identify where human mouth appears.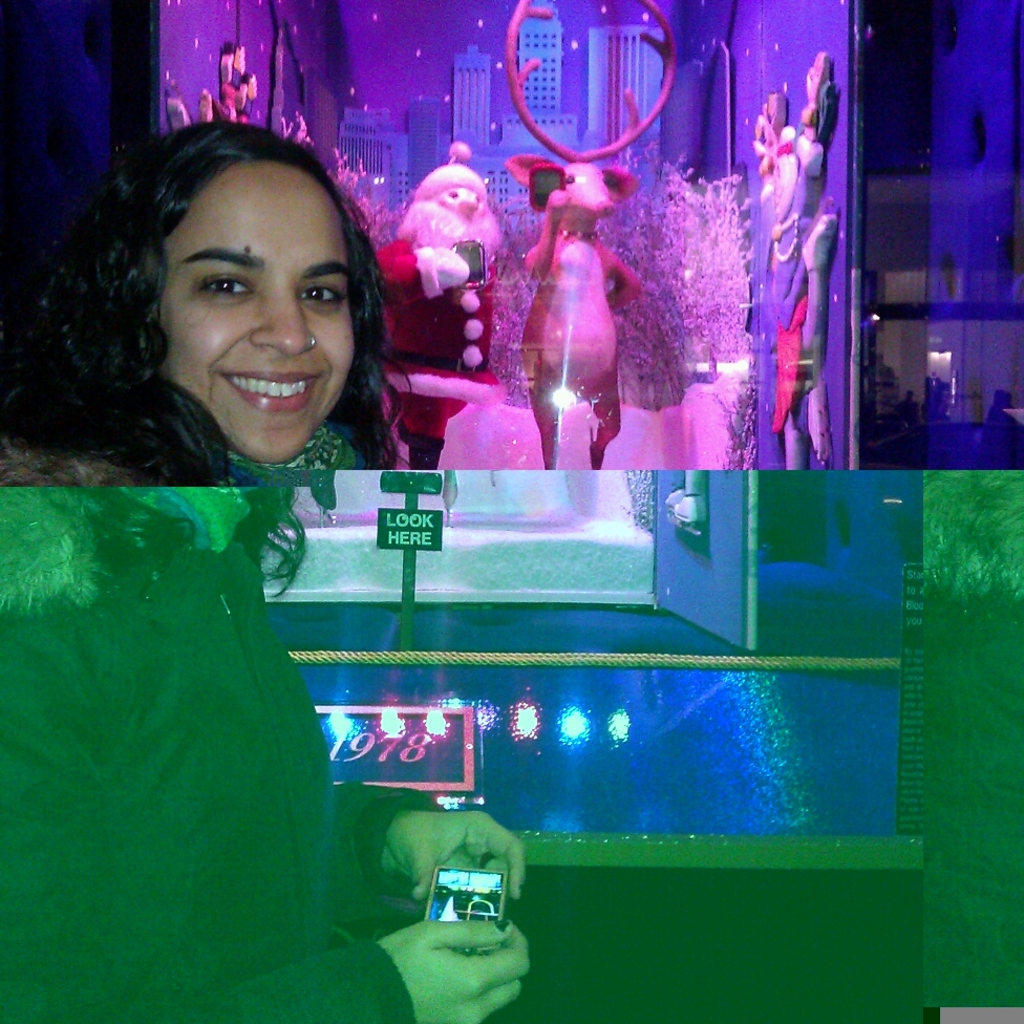
Appears at bbox=(215, 357, 330, 422).
